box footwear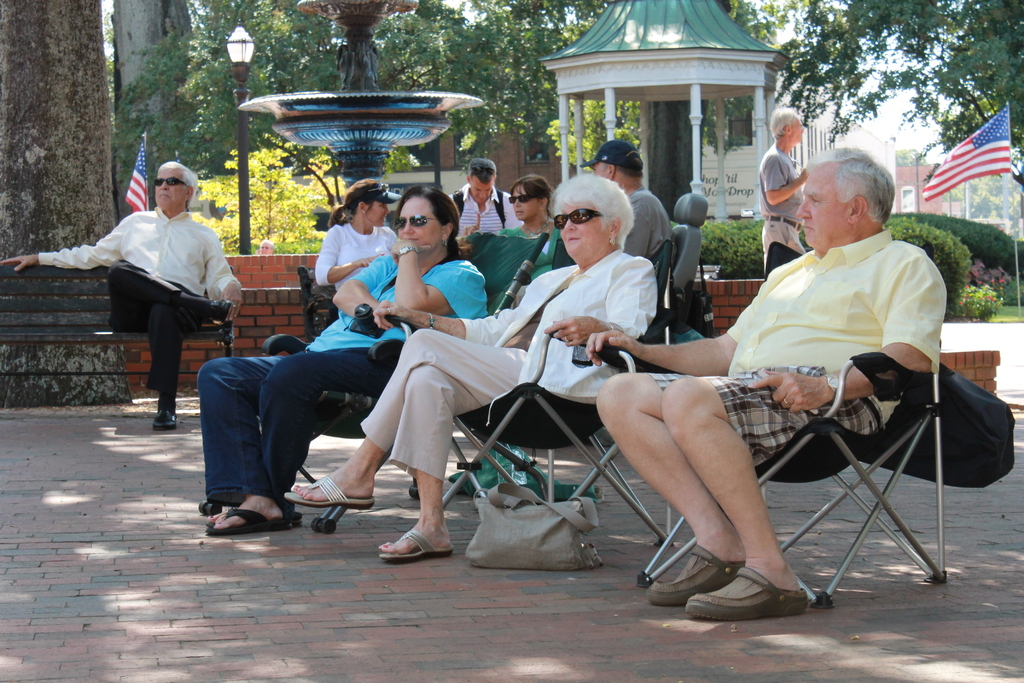
(152,408,179,432)
